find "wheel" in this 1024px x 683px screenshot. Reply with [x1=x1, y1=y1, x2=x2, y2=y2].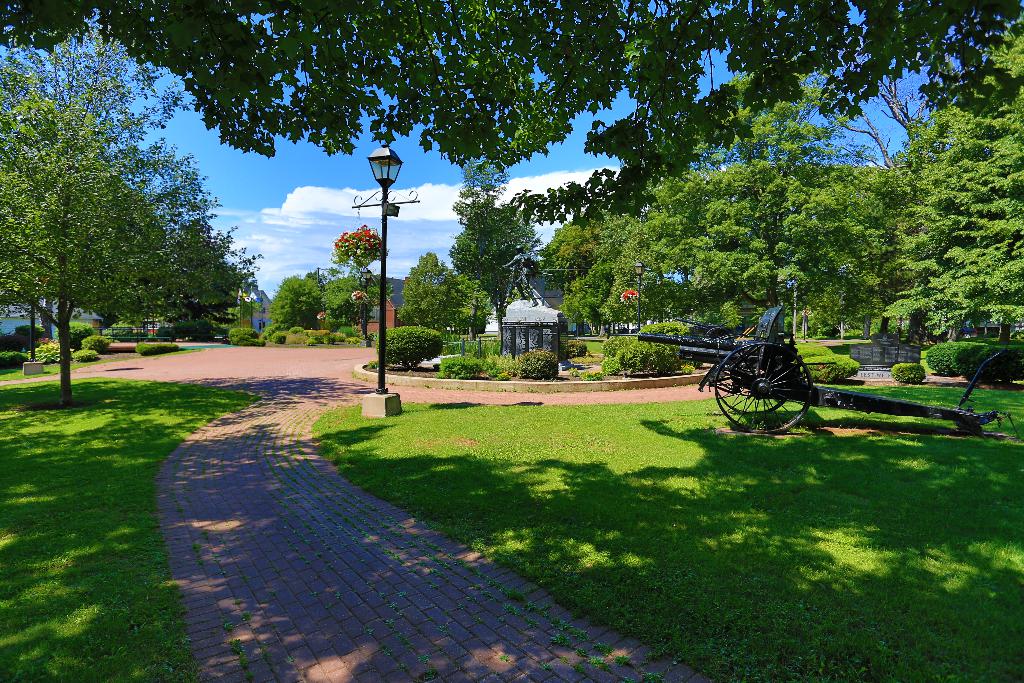
[x1=963, y1=334, x2=971, y2=338].
